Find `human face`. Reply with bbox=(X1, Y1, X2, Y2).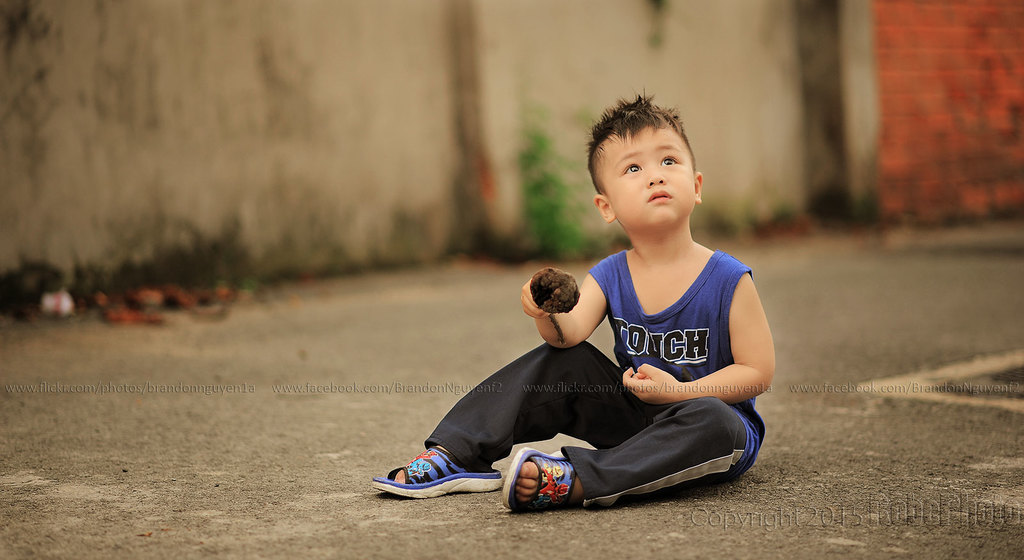
bbox=(606, 130, 696, 220).
